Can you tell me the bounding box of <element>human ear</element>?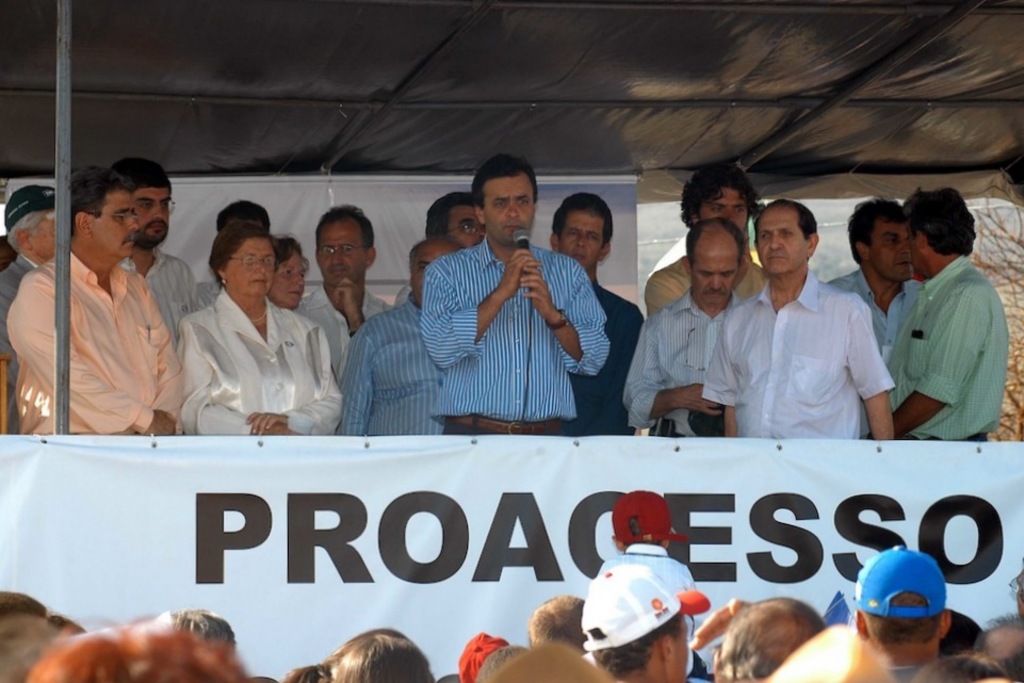
left=854, top=240, right=868, bottom=260.
